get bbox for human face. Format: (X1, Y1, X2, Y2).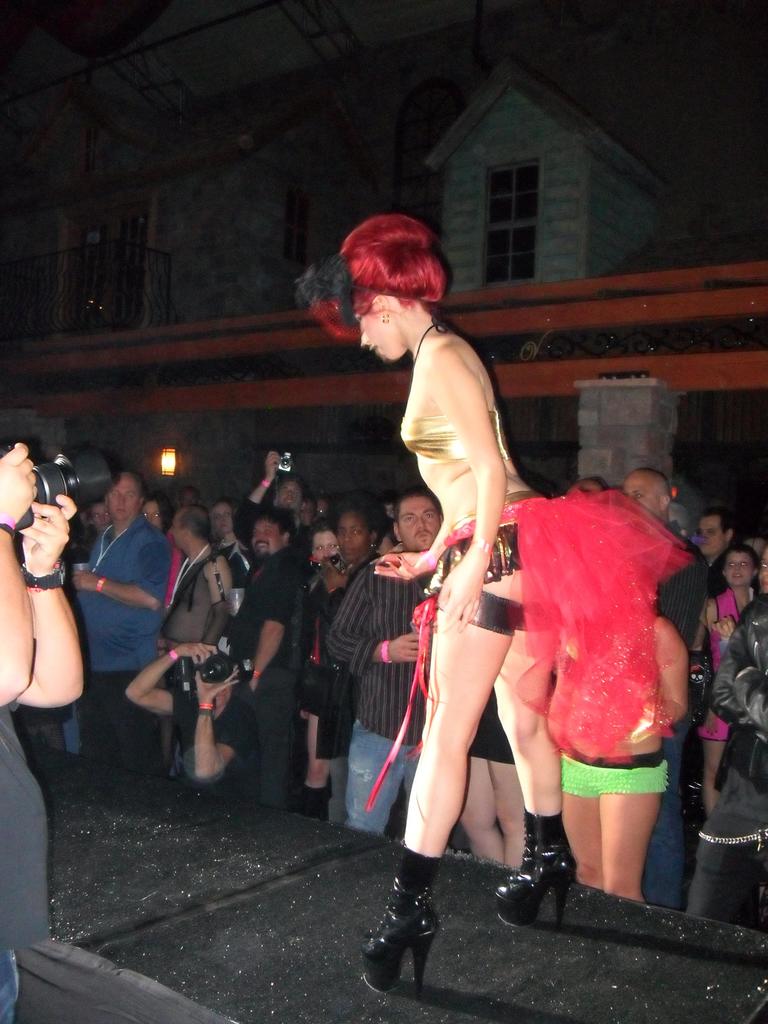
(246, 517, 285, 552).
